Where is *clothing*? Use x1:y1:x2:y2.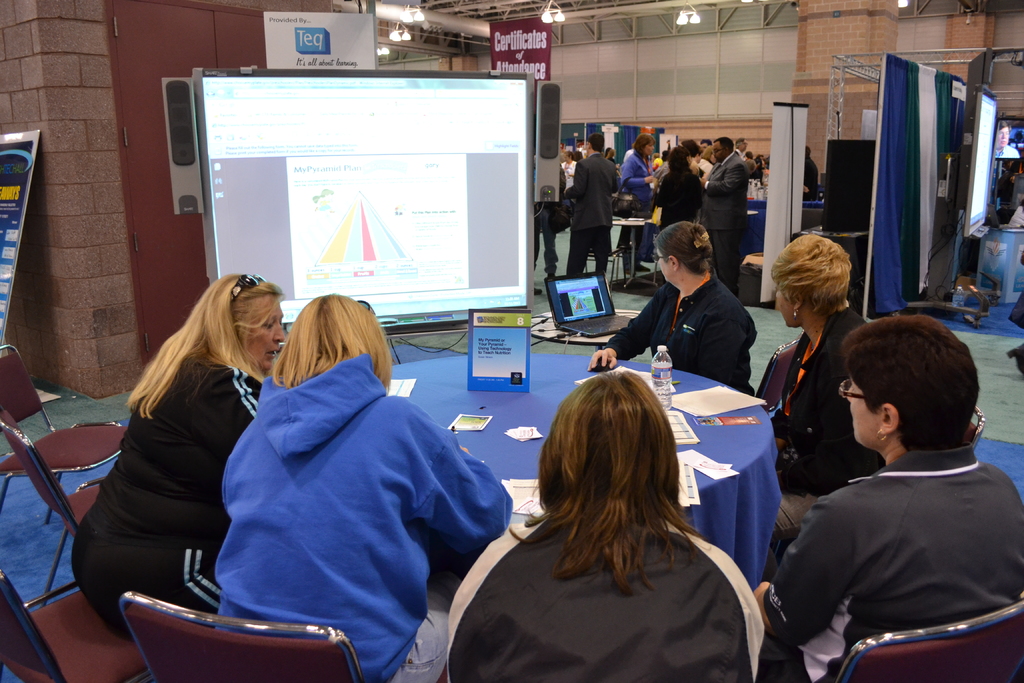
604:265:754:394.
